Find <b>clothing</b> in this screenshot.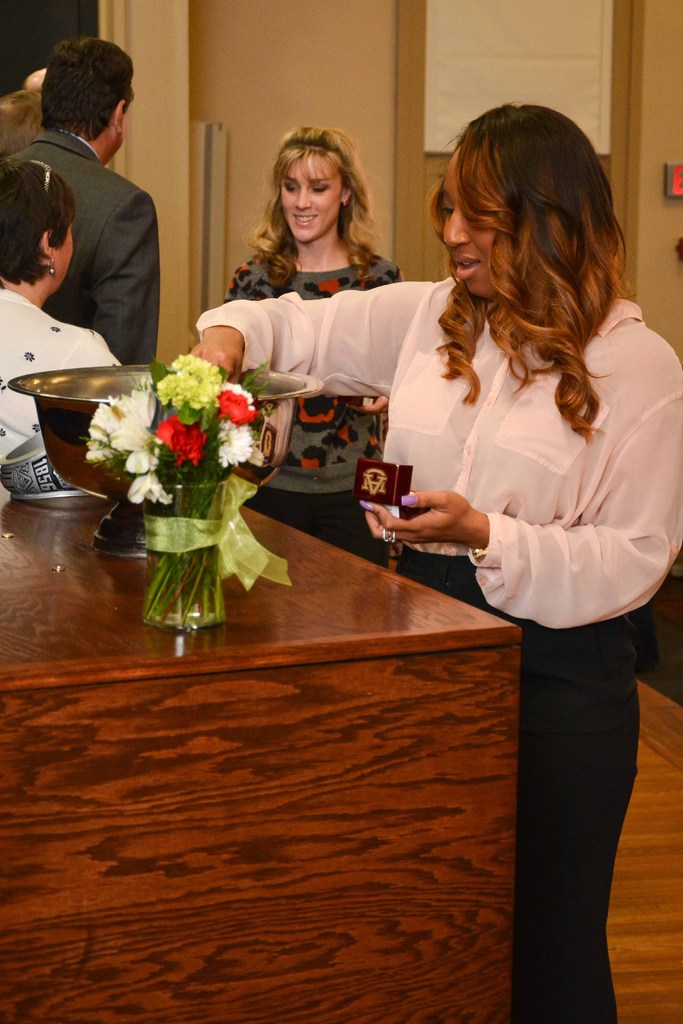
The bounding box for <b>clothing</b> is [0, 290, 122, 507].
